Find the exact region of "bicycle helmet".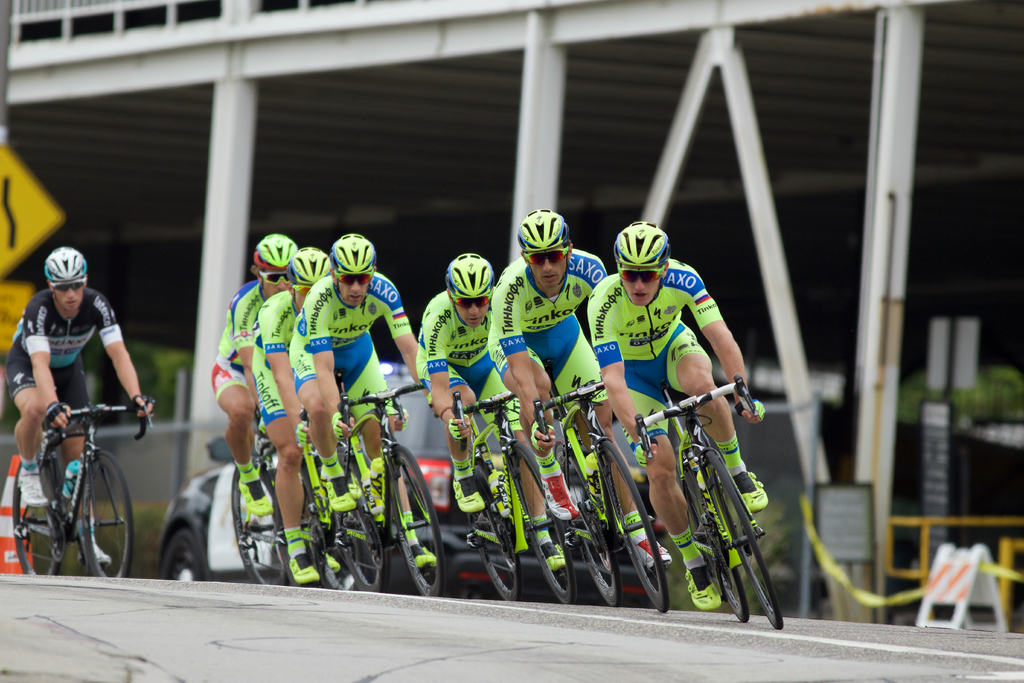
Exact region: (x1=284, y1=249, x2=336, y2=294).
